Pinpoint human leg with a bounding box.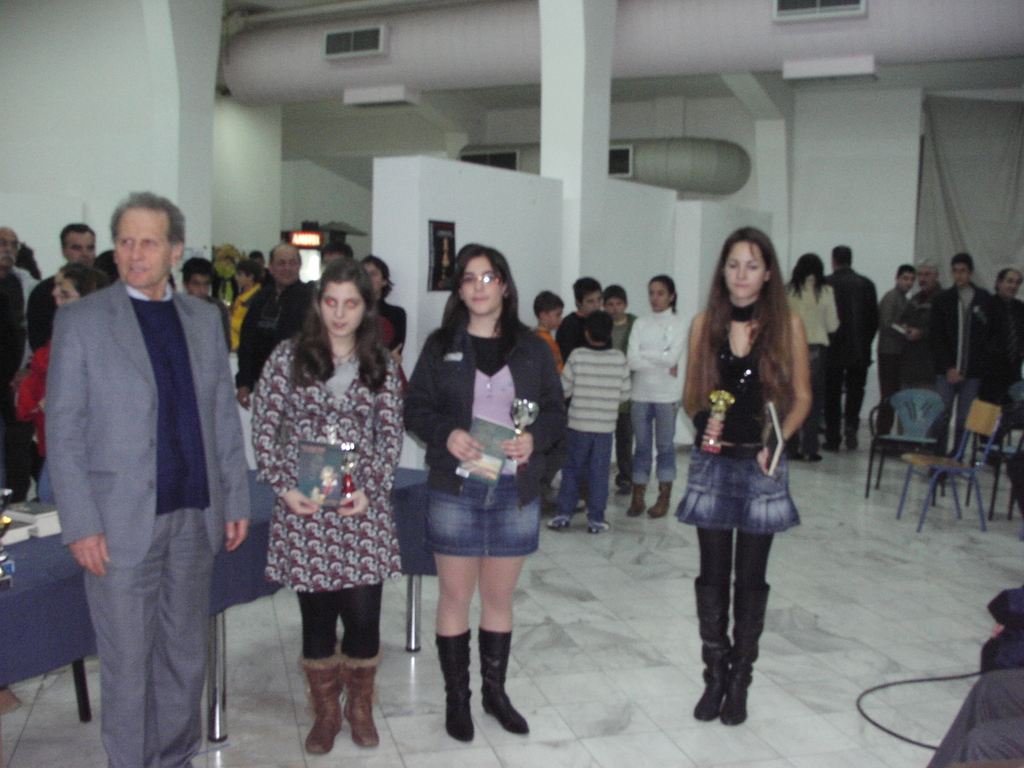
Rect(634, 395, 652, 514).
